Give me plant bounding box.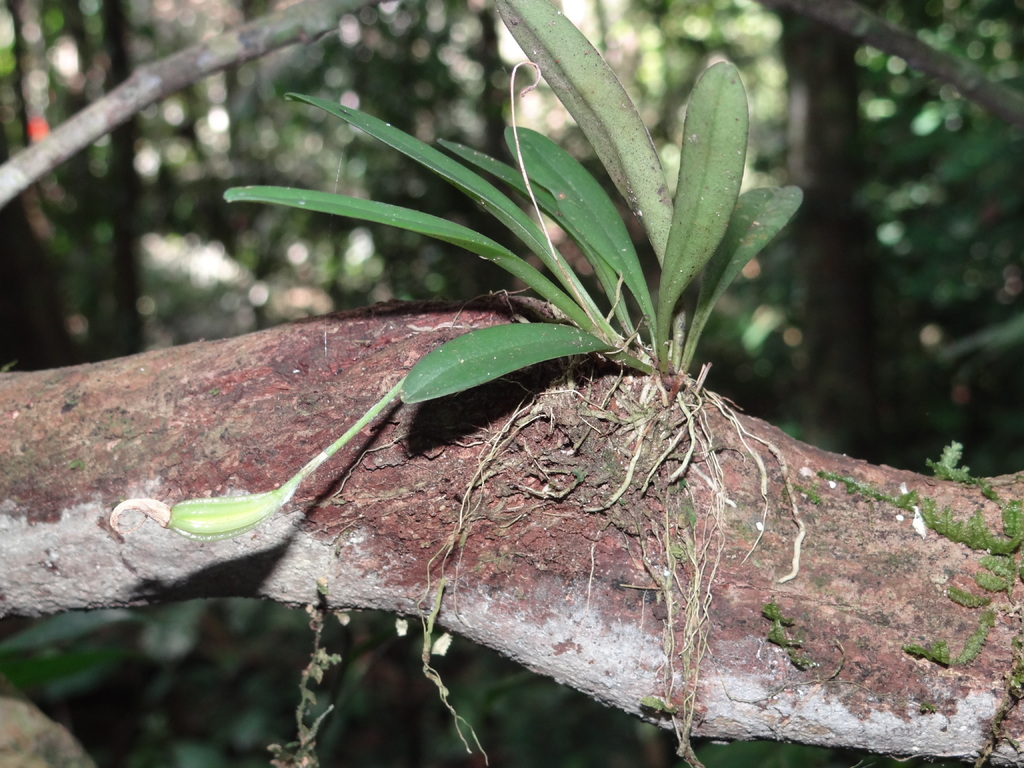
bbox(221, 0, 800, 405).
